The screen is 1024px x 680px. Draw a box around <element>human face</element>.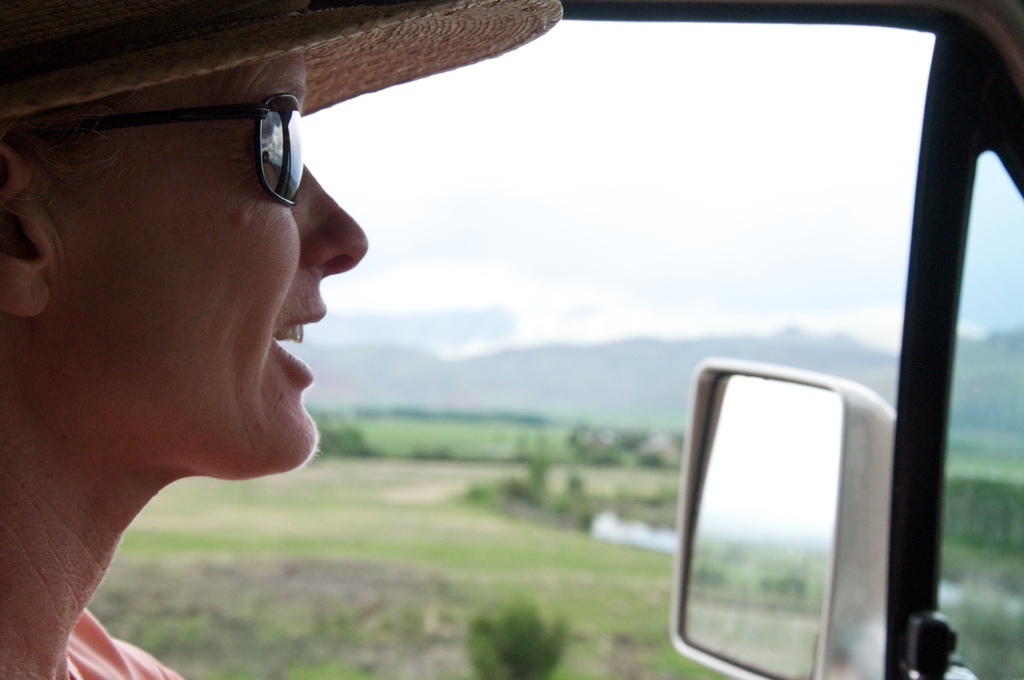
x1=29 y1=44 x2=372 y2=485.
